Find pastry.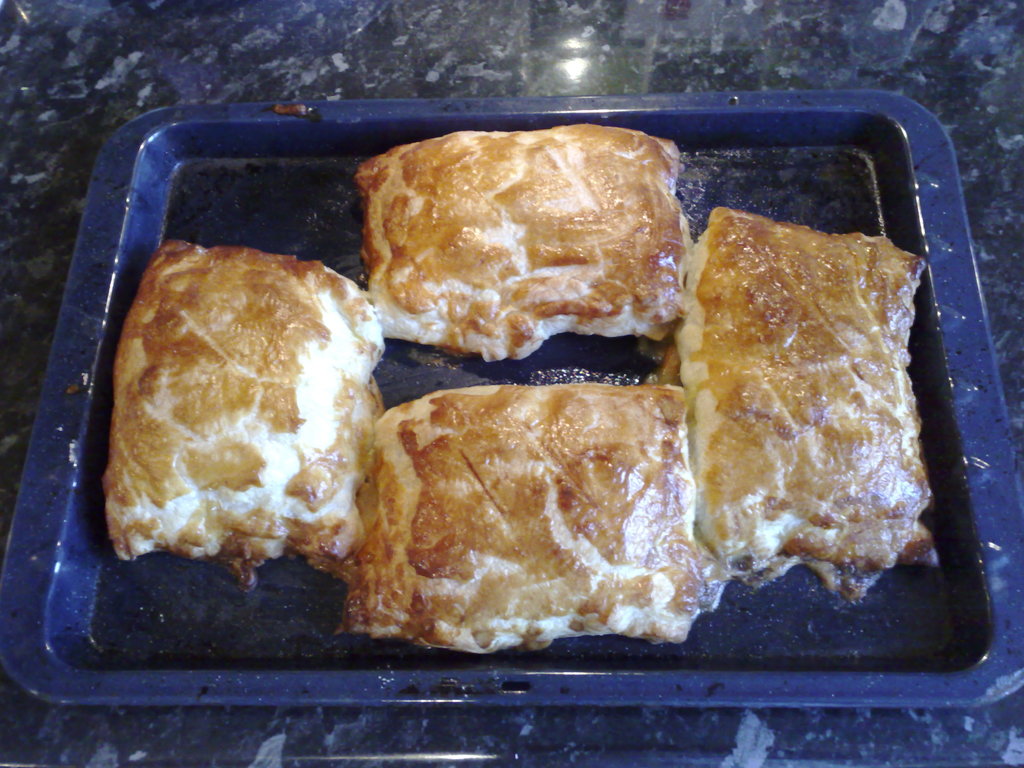
(344, 377, 719, 647).
